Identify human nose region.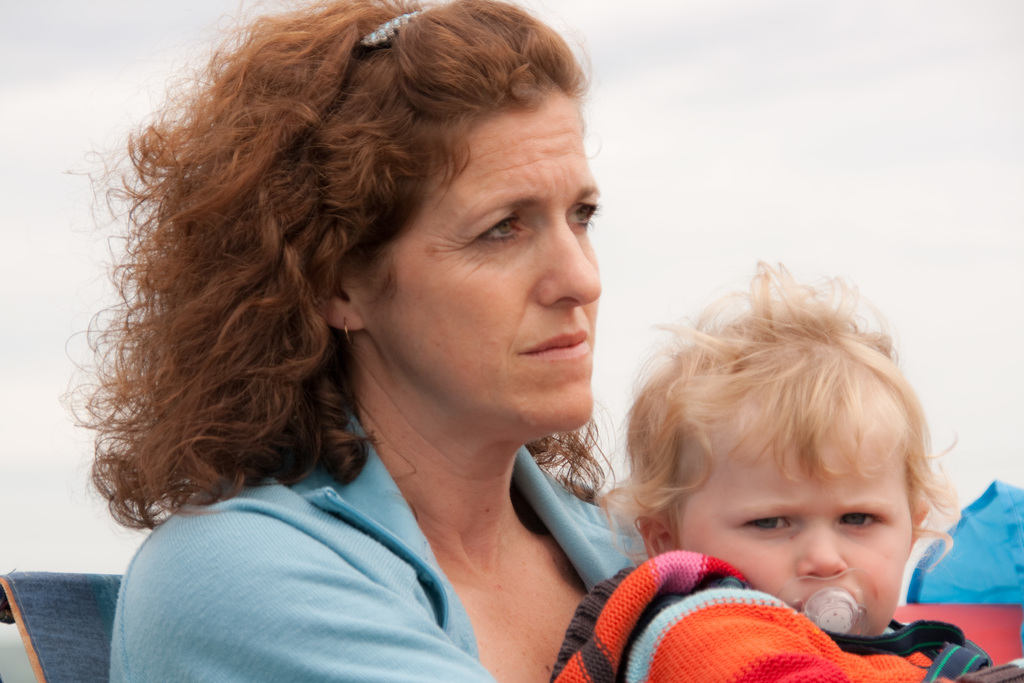
Region: bbox(529, 219, 599, 310).
